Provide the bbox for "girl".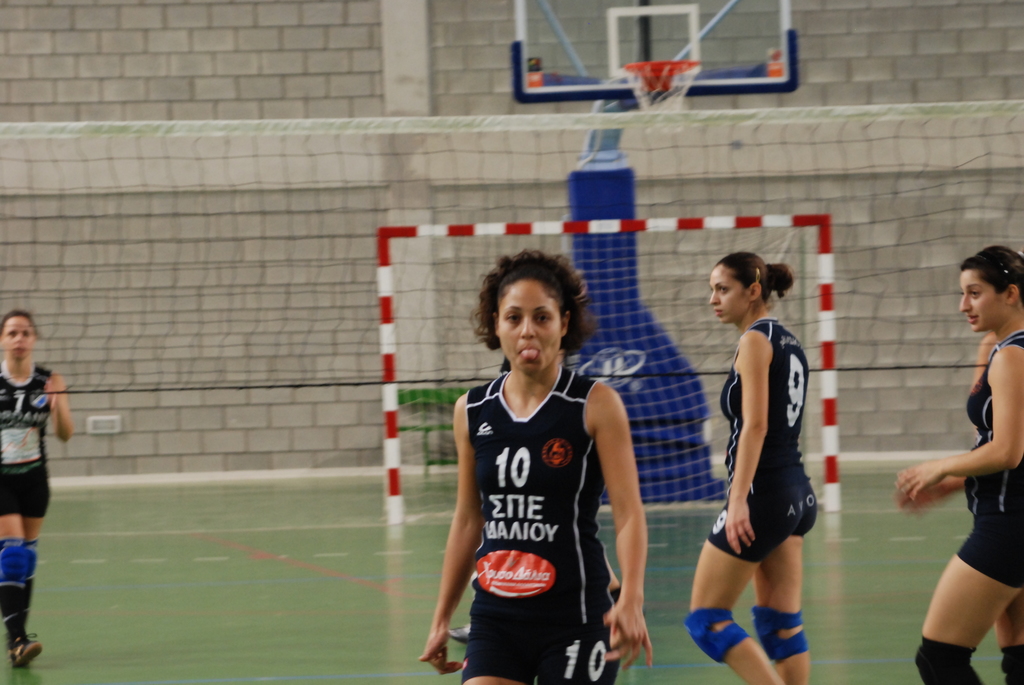
Rect(0, 310, 77, 669).
